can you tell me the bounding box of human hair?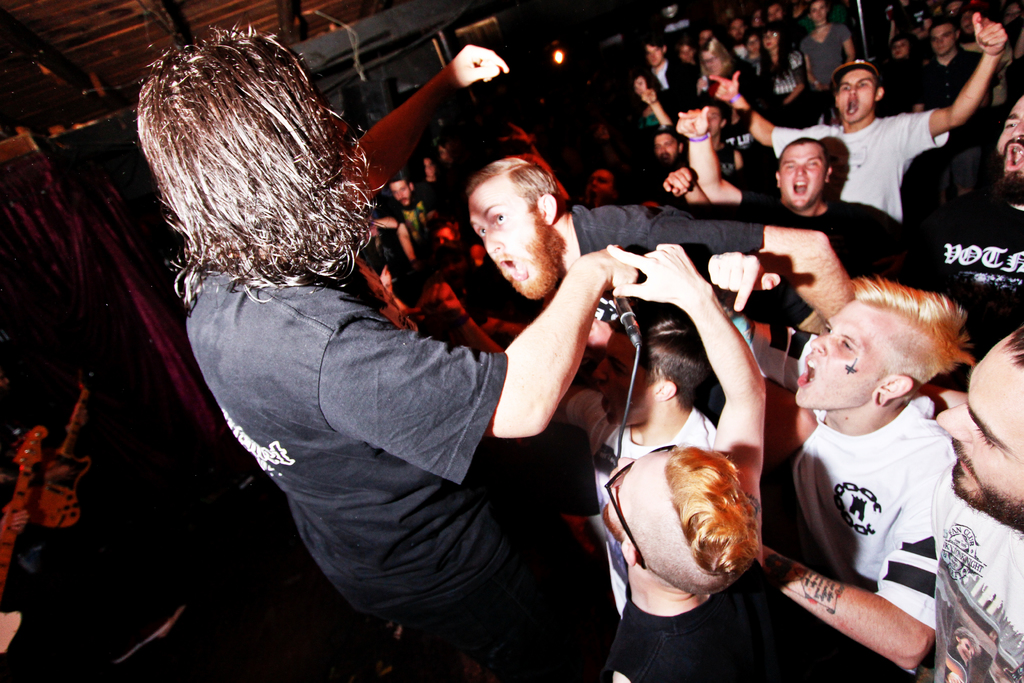
left=463, top=152, right=563, bottom=214.
